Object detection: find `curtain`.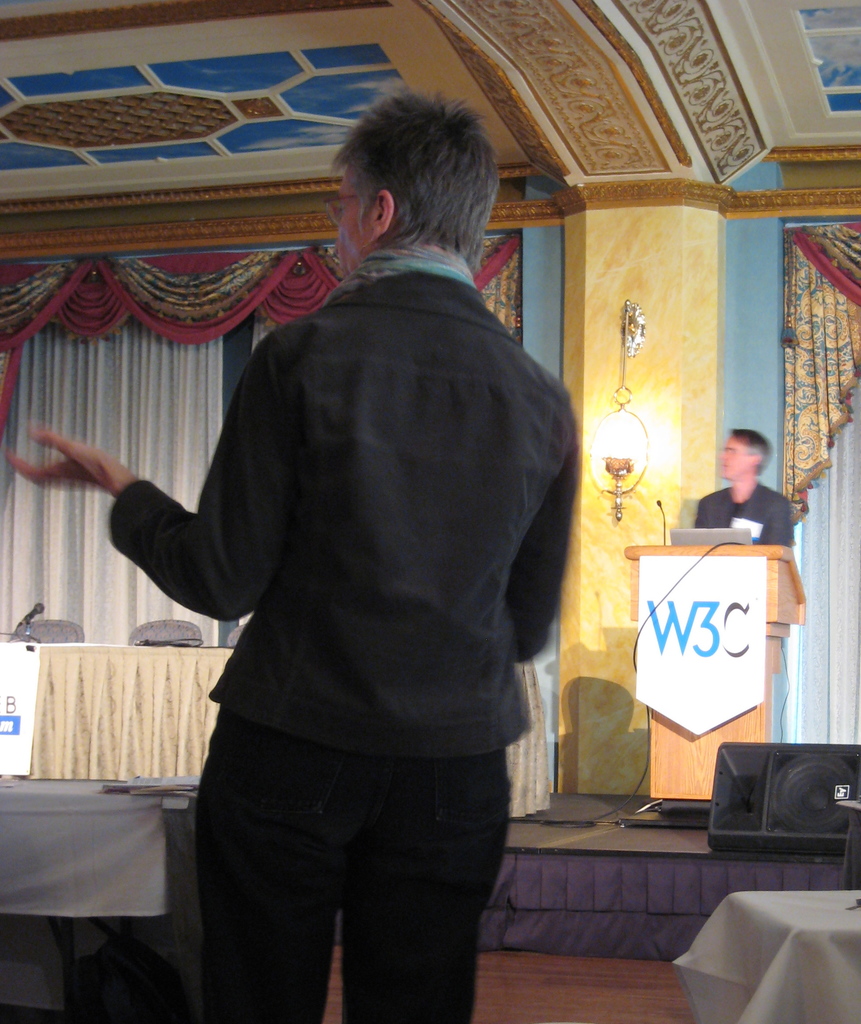
<box>0,307,223,646</box>.
